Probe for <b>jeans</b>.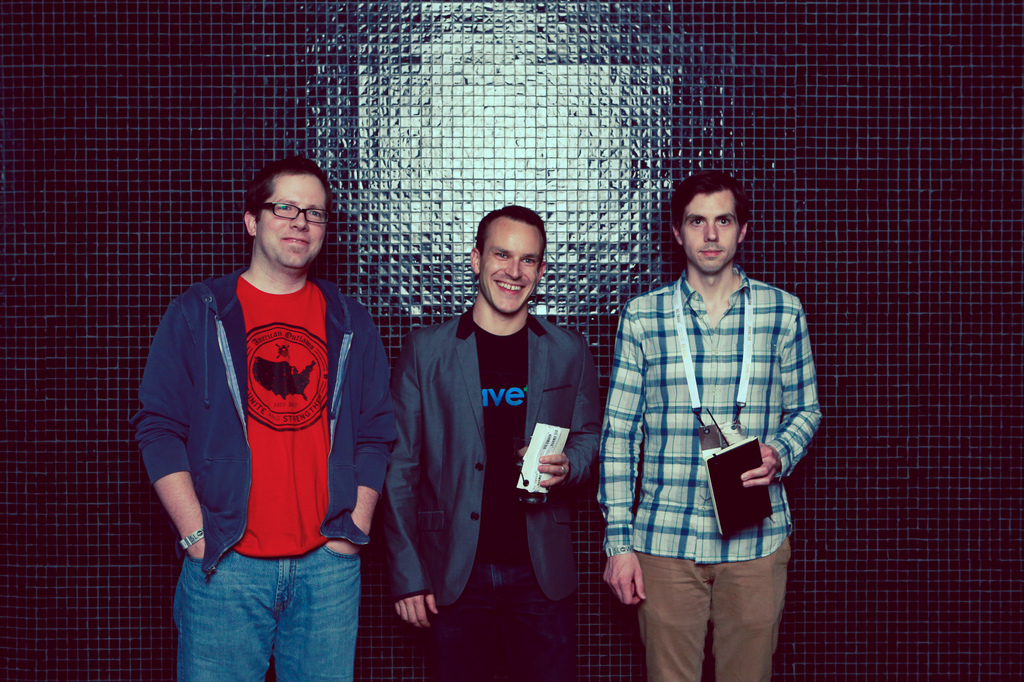
Probe result: bbox=(170, 543, 367, 677).
